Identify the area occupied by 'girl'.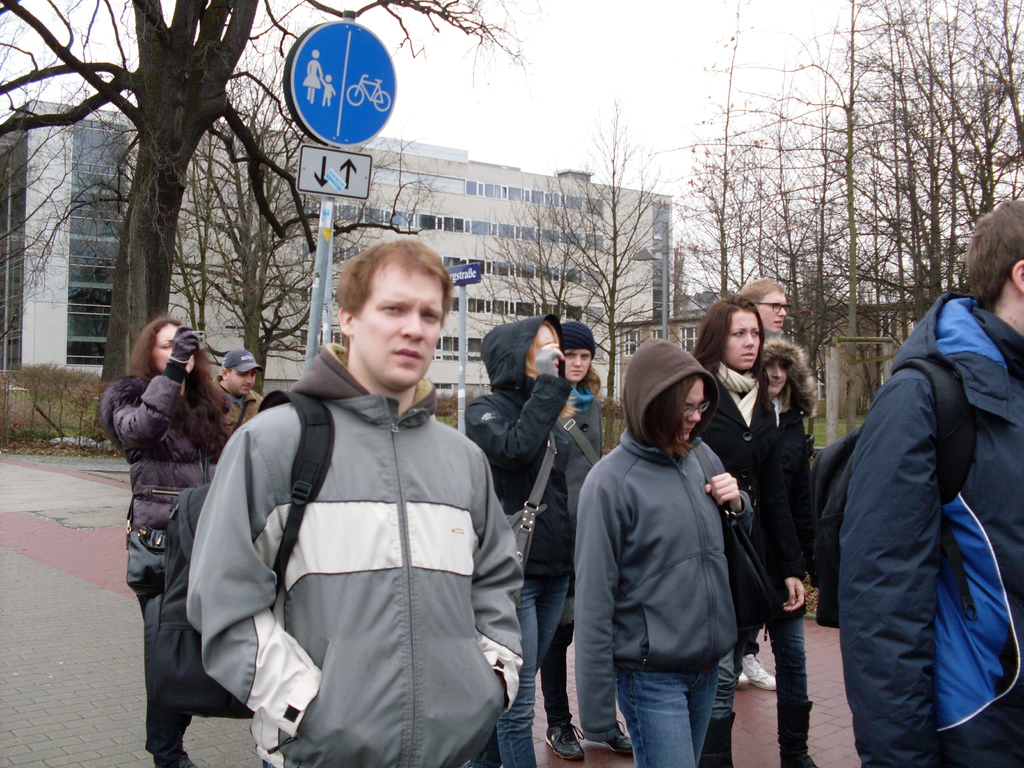
Area: <box>700,296,819,767</box>.
